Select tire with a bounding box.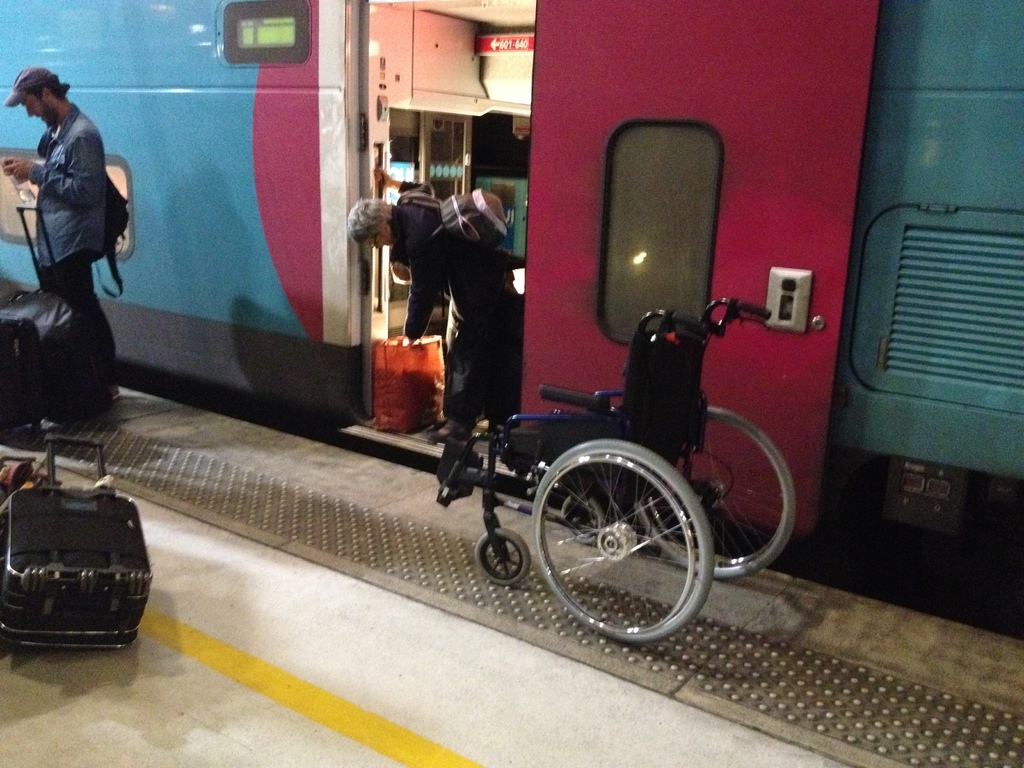
530,440,715,648.
